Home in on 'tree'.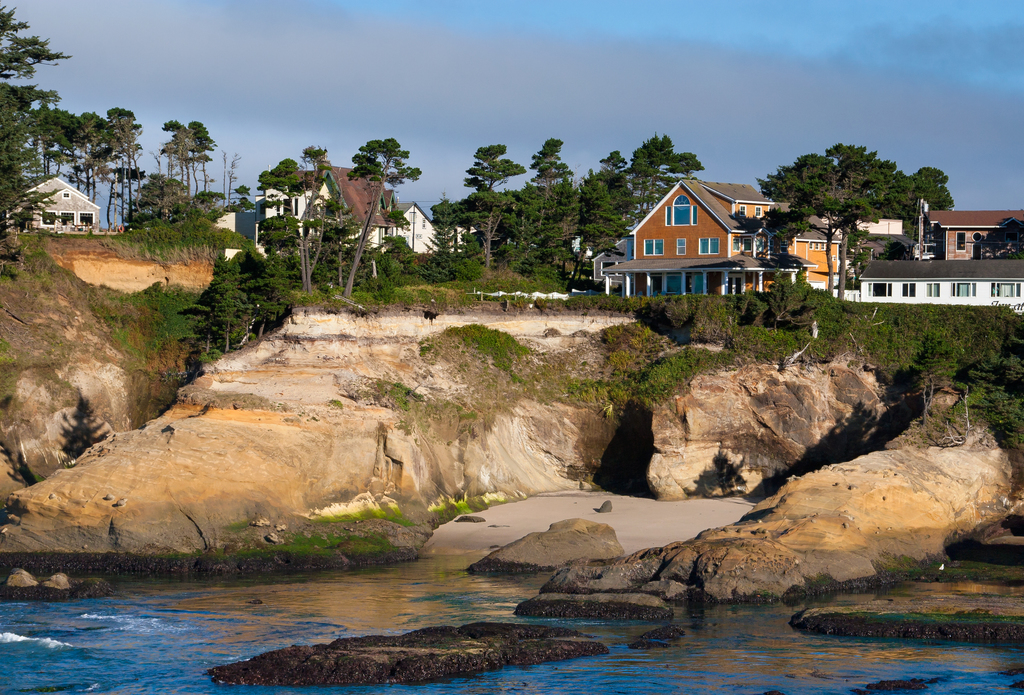
Homed in at pyautogui.locateOnScreen(259, 159, 306, 251).
